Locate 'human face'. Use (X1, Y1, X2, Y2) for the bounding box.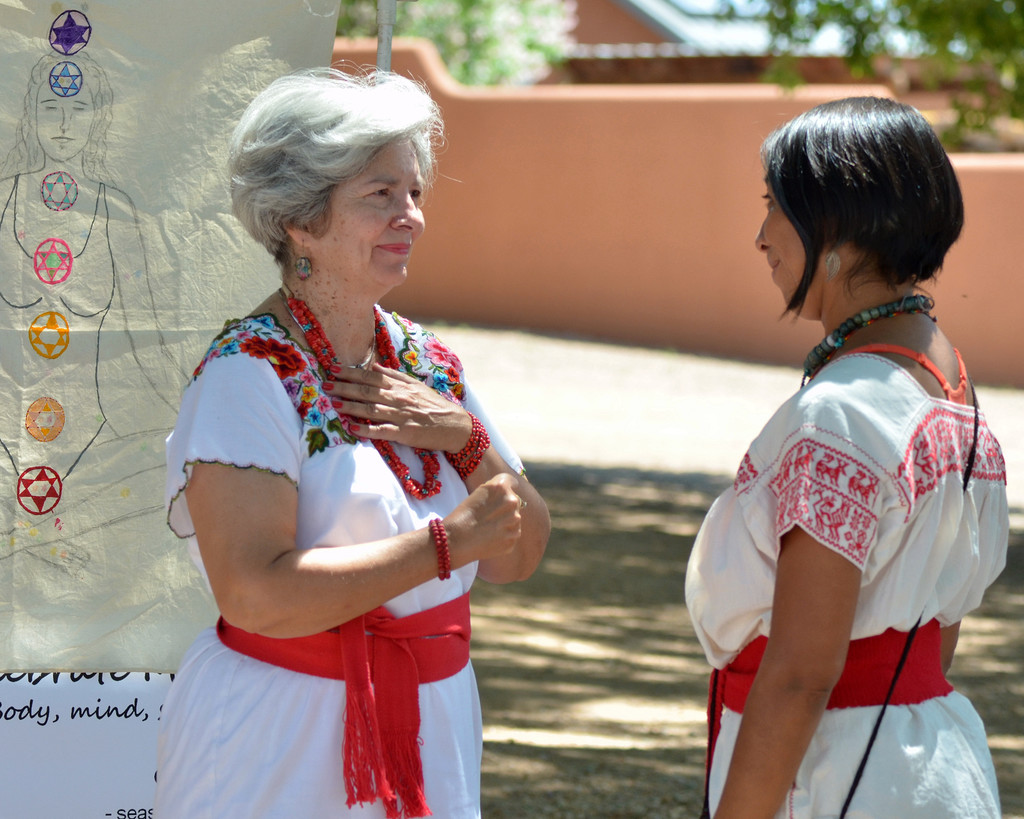
(753, 179, 829, 322).
